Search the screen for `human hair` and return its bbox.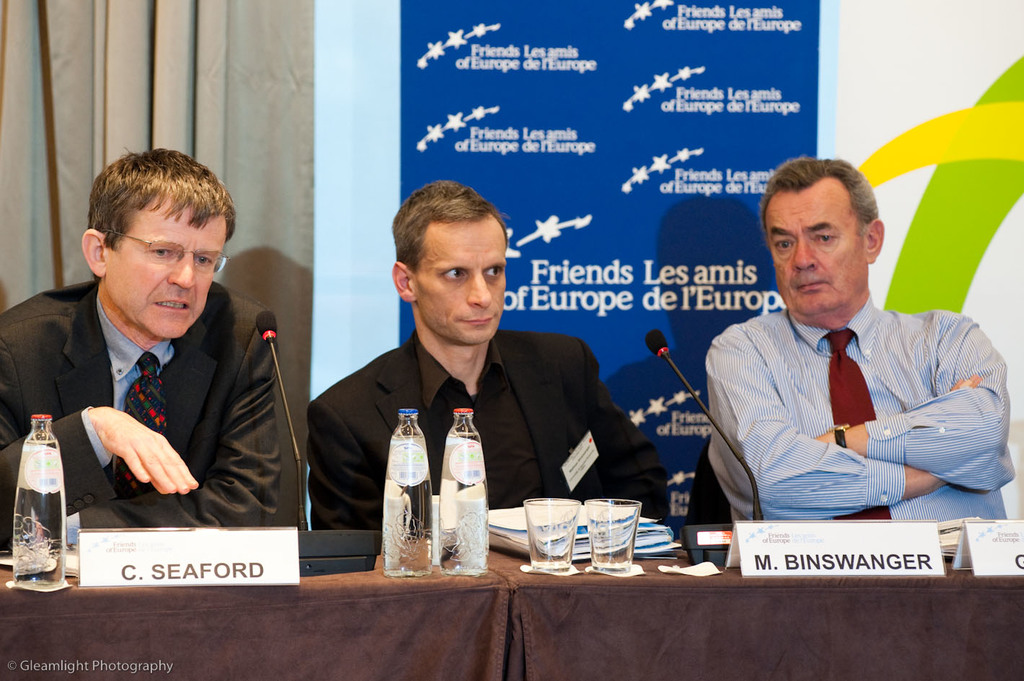
Found: x1=759 y1=156 x2=880 y2=237.
